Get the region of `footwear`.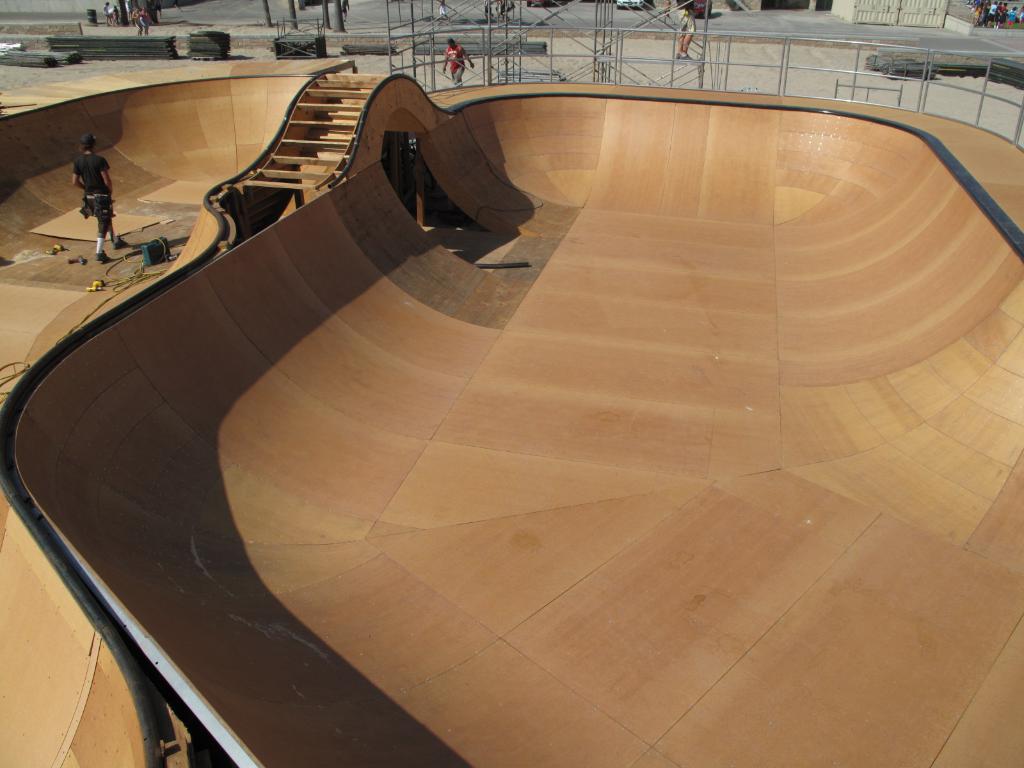
pyautogui.locateOnScreen(109, 232, 126, 250).
